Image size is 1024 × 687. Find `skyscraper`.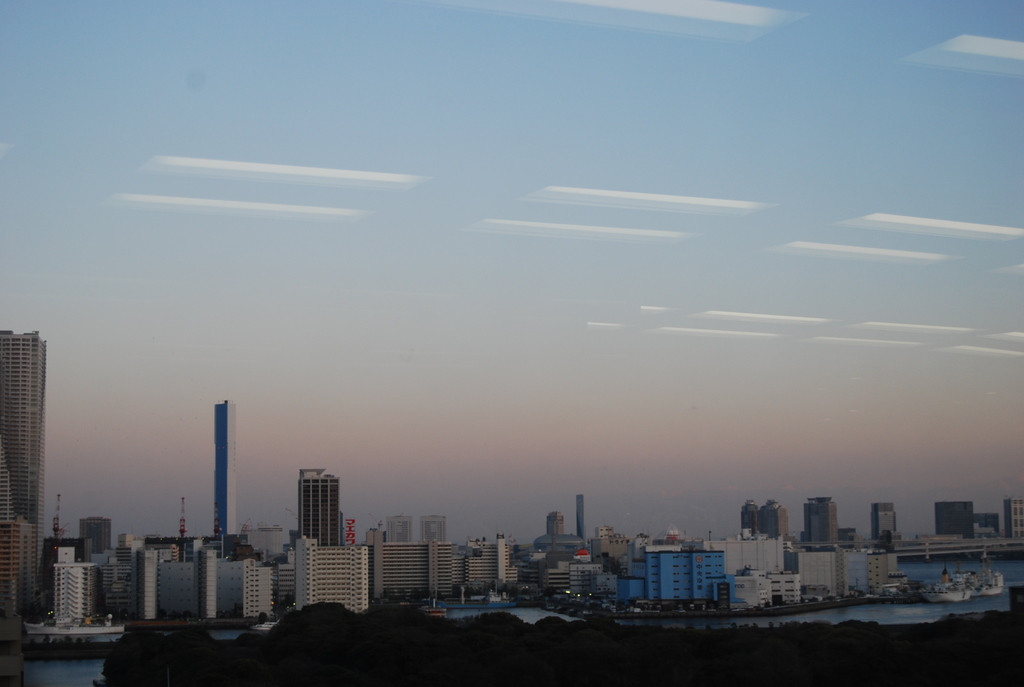
detection(0, 321, 42, 569).
